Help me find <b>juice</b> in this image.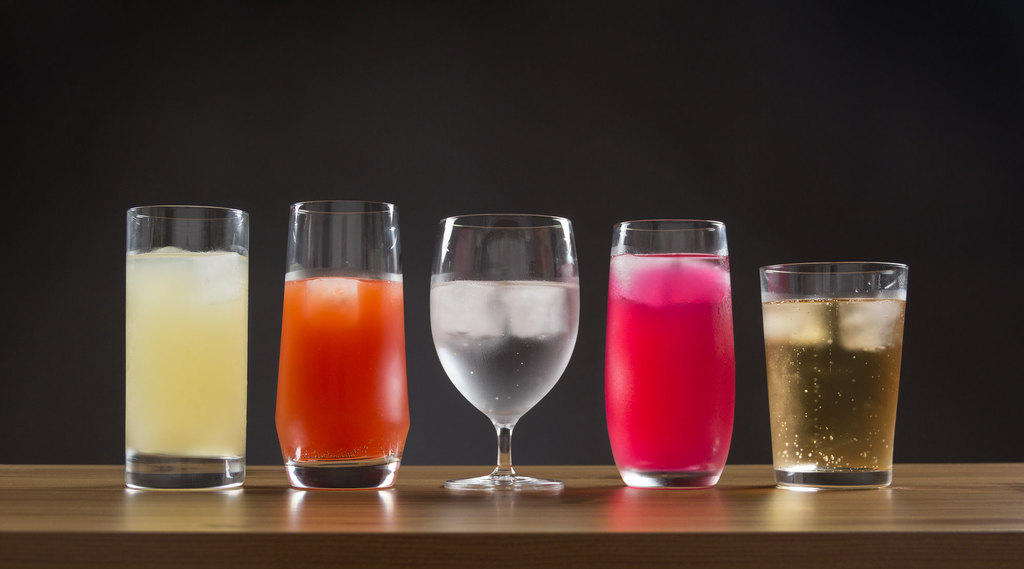
Found it: locate(269, 272, 413, 472).
